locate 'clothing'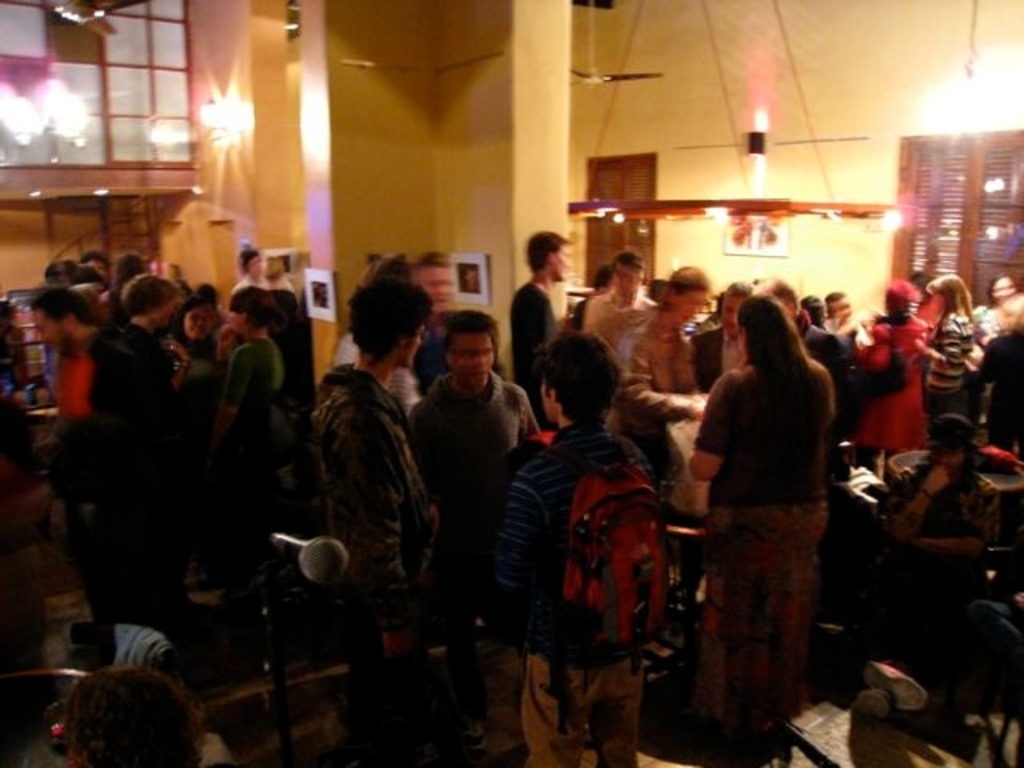
bbox=(690, 318, 754, 389)
